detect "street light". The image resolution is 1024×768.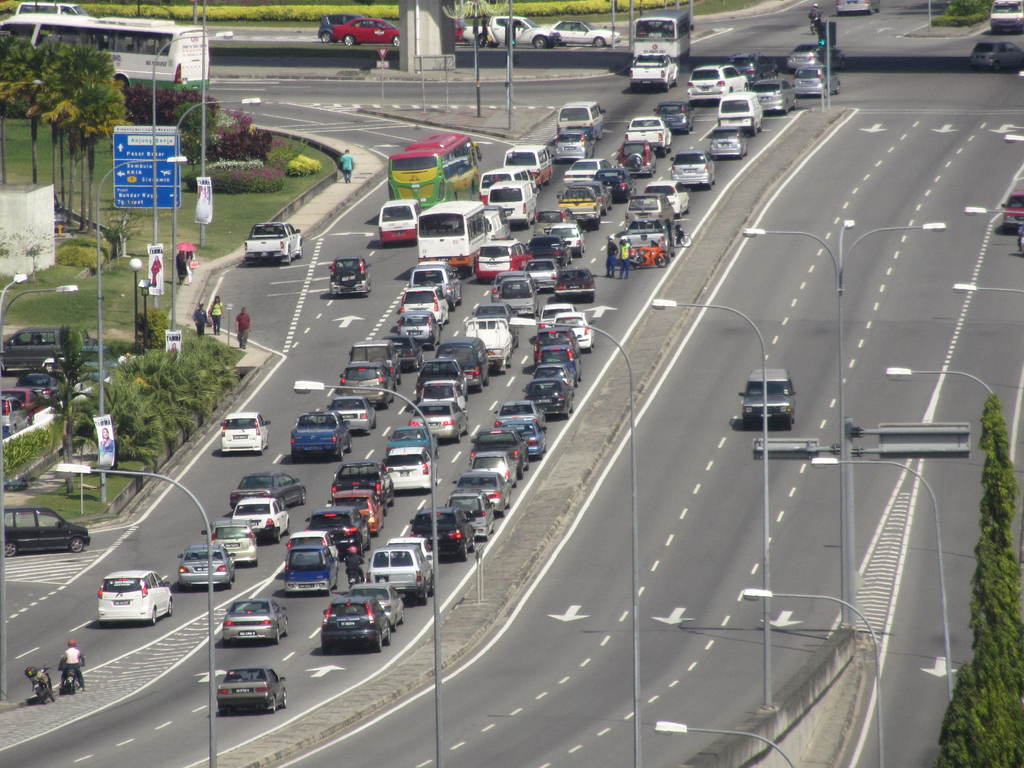
Rect(967, 200, 1023, 224).
